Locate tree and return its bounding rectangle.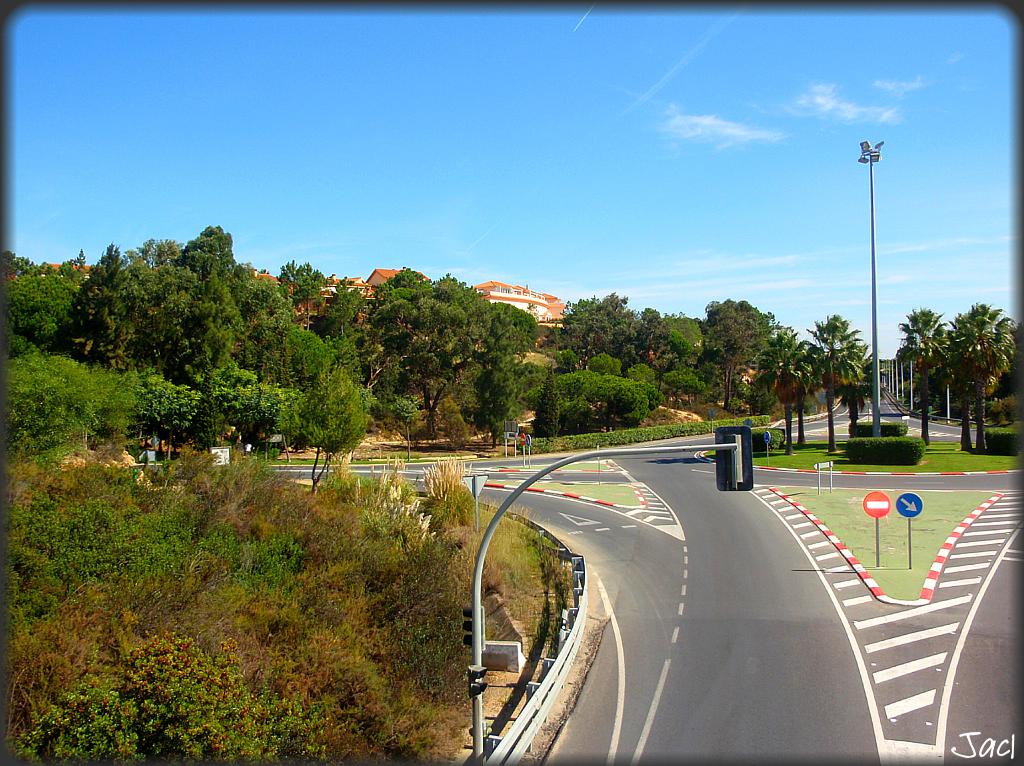
pyautogui.locateOnScreen(456, 304, 538, 448).
